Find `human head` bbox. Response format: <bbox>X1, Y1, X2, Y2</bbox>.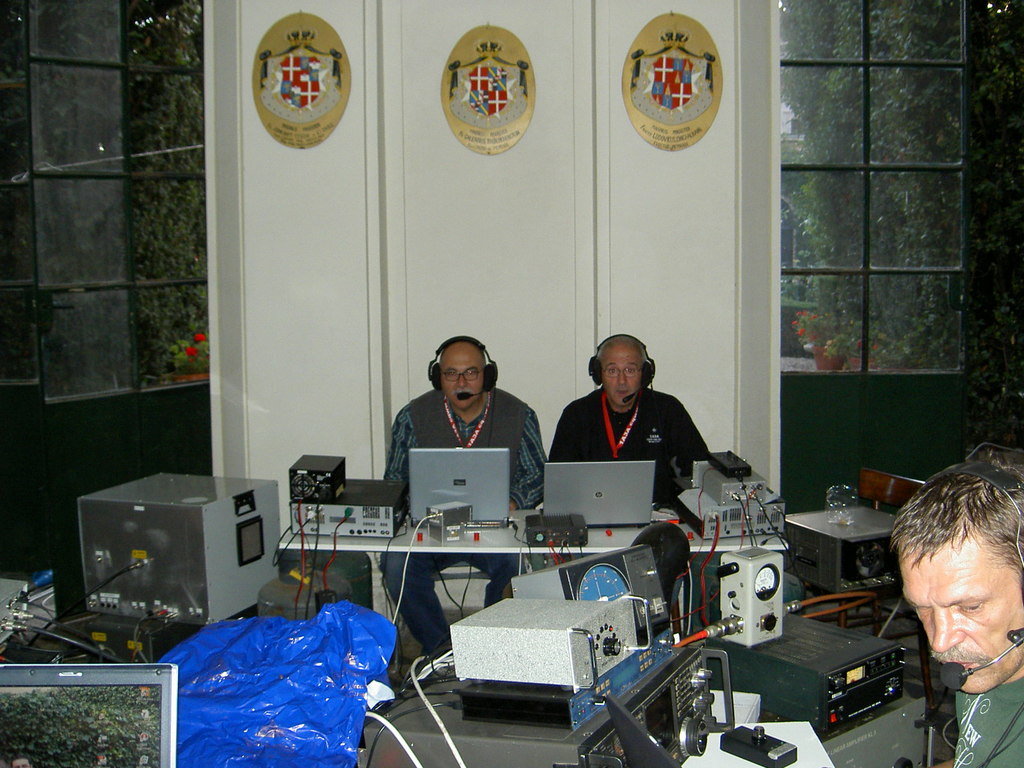
<bbox>887, 447, 1023, 701</bbox>.
